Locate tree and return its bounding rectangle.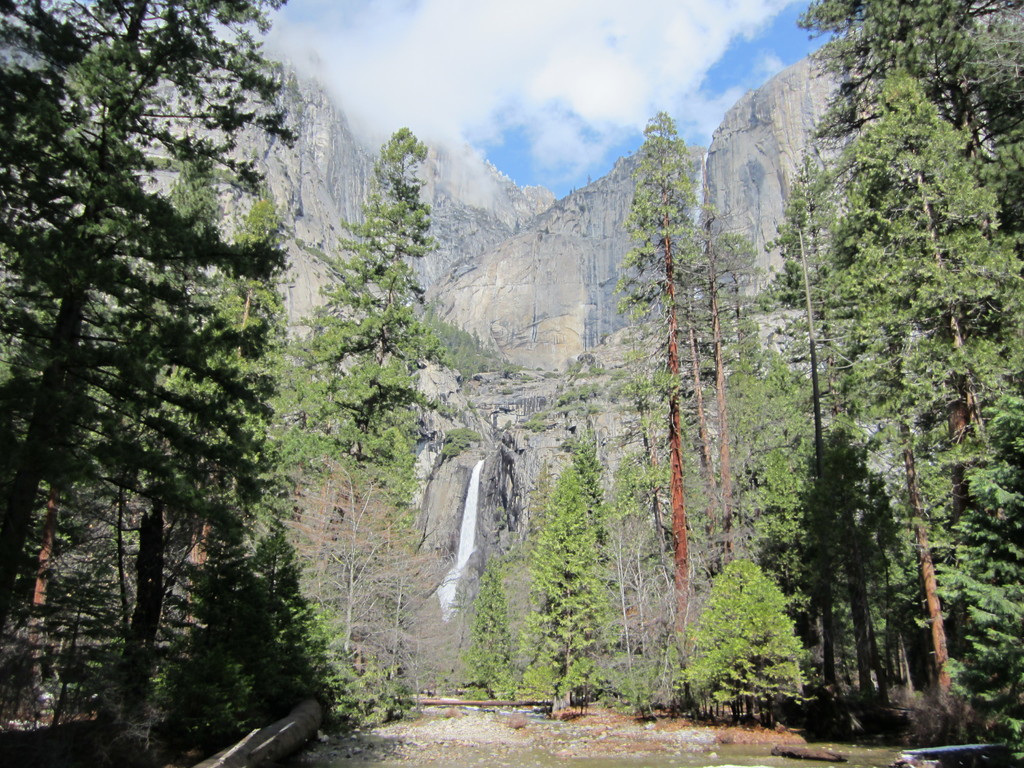
crop(692, 538, 815, 716).
